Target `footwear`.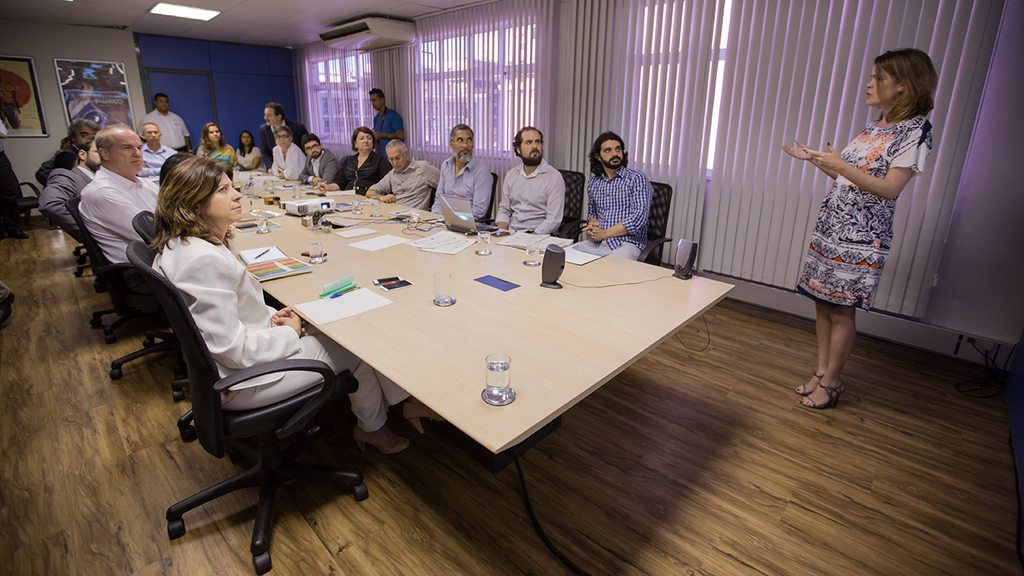
Target region: box(403, 403, 440, 437).
